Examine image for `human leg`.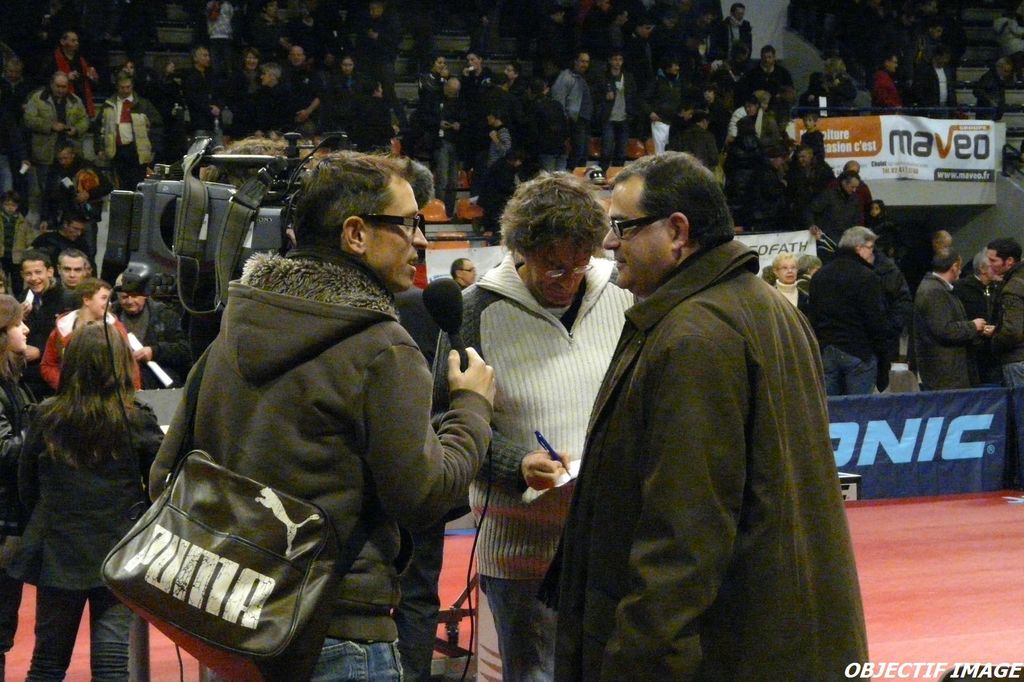
Examination result: crop(93, 516, 130, 681).
